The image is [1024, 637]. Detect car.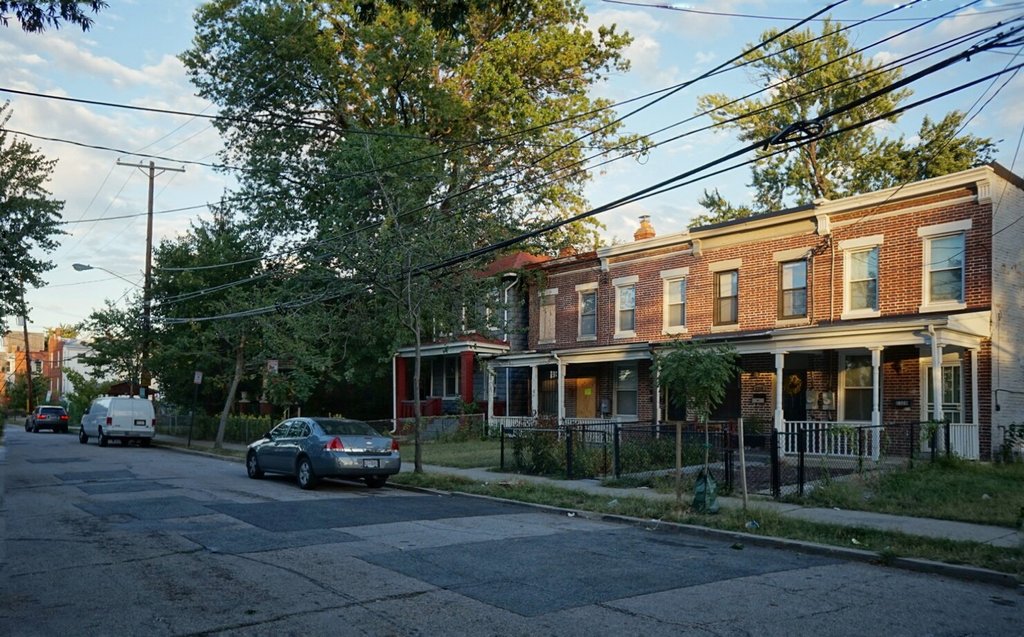
Detection: (22, 408, 67, 429).
